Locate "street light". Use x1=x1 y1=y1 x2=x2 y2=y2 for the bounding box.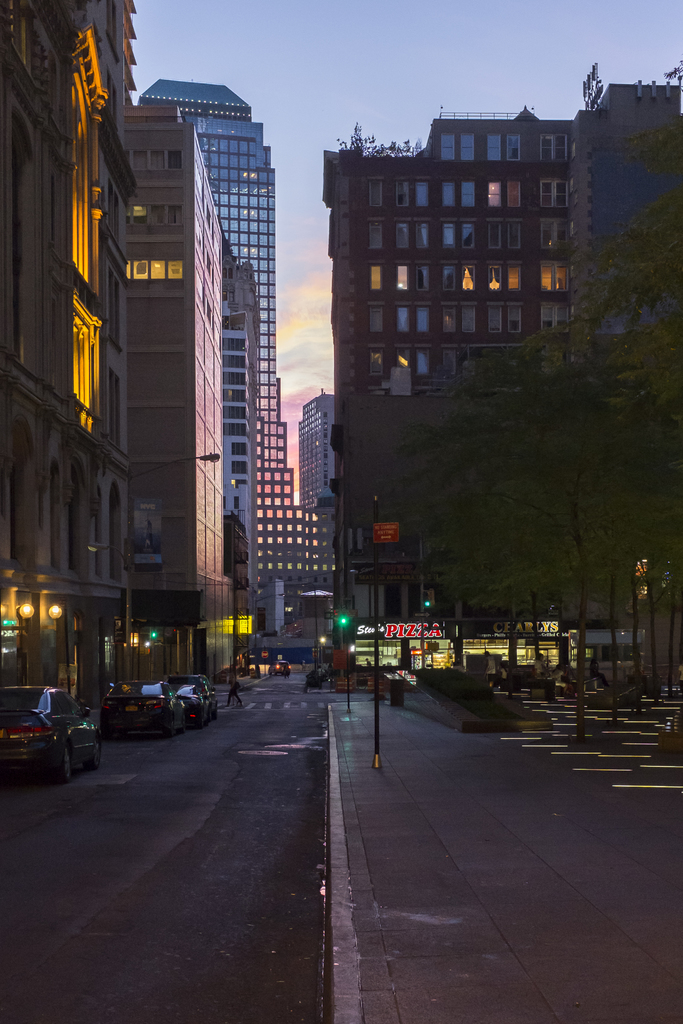
x1=254 y1=591 x2=287 y2=657.
